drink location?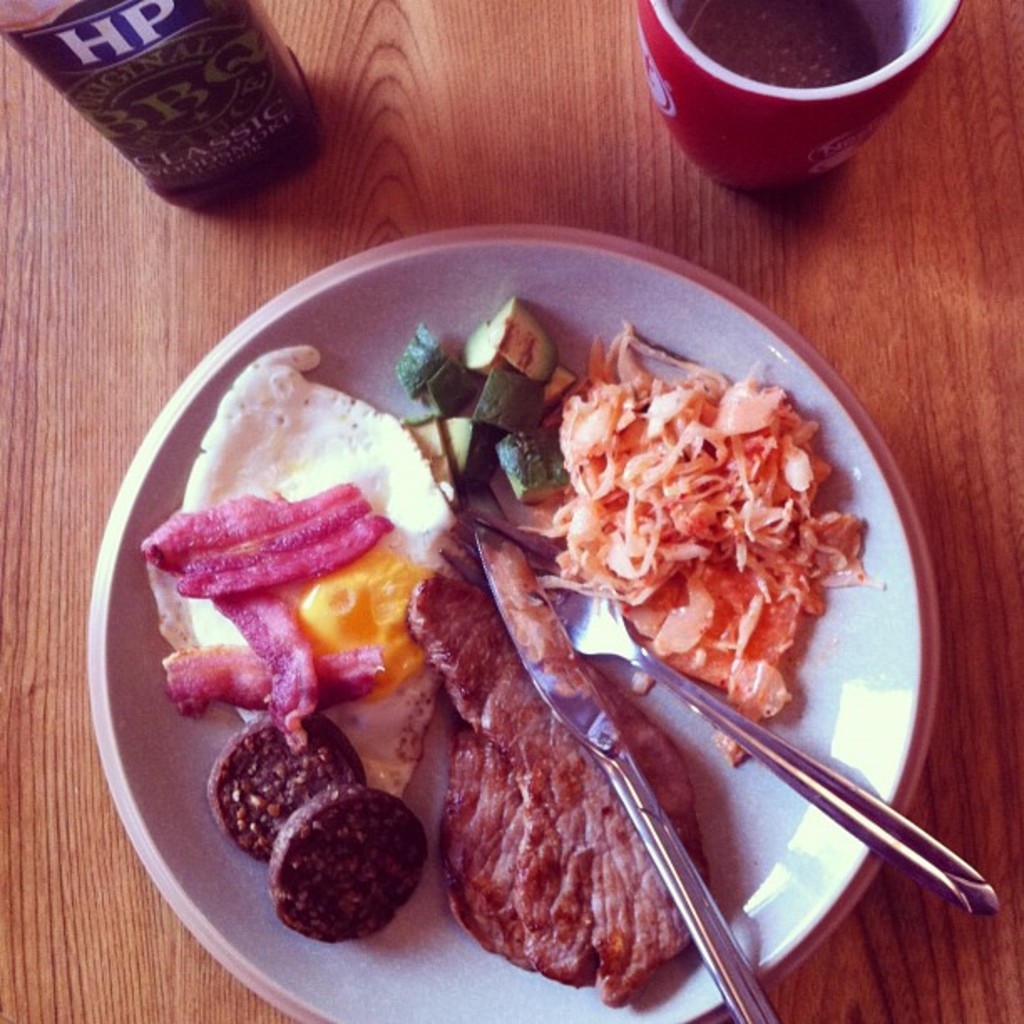
632,0,955,212
